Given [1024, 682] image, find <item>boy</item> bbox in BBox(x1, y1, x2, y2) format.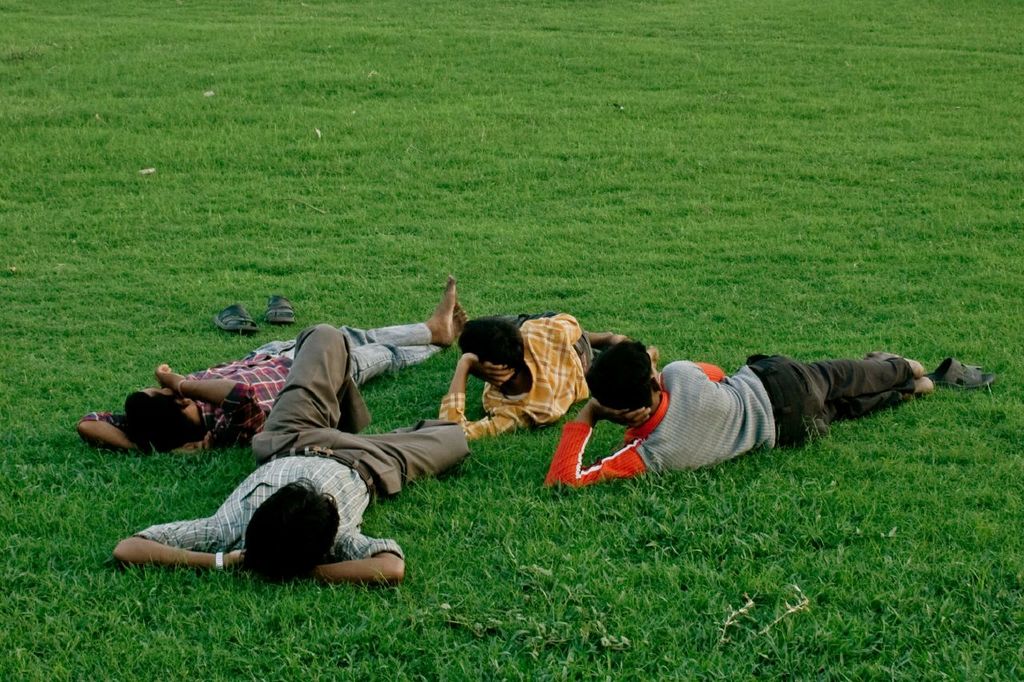
BBox(541, 338, 937, 491).
